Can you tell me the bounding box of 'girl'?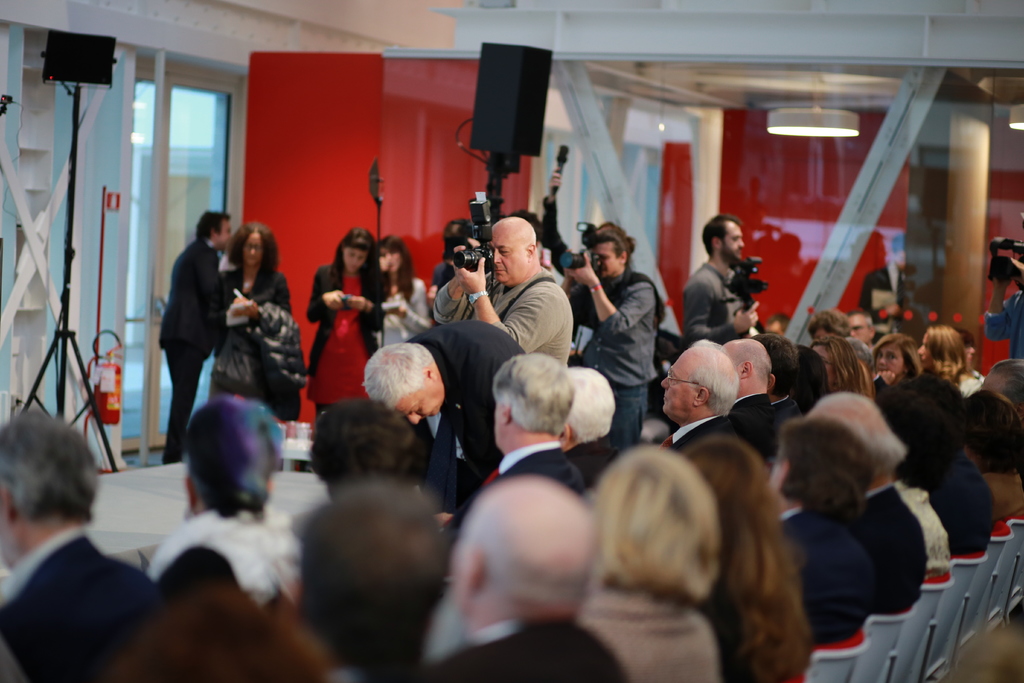
<box>308,230,386,418</box>.
